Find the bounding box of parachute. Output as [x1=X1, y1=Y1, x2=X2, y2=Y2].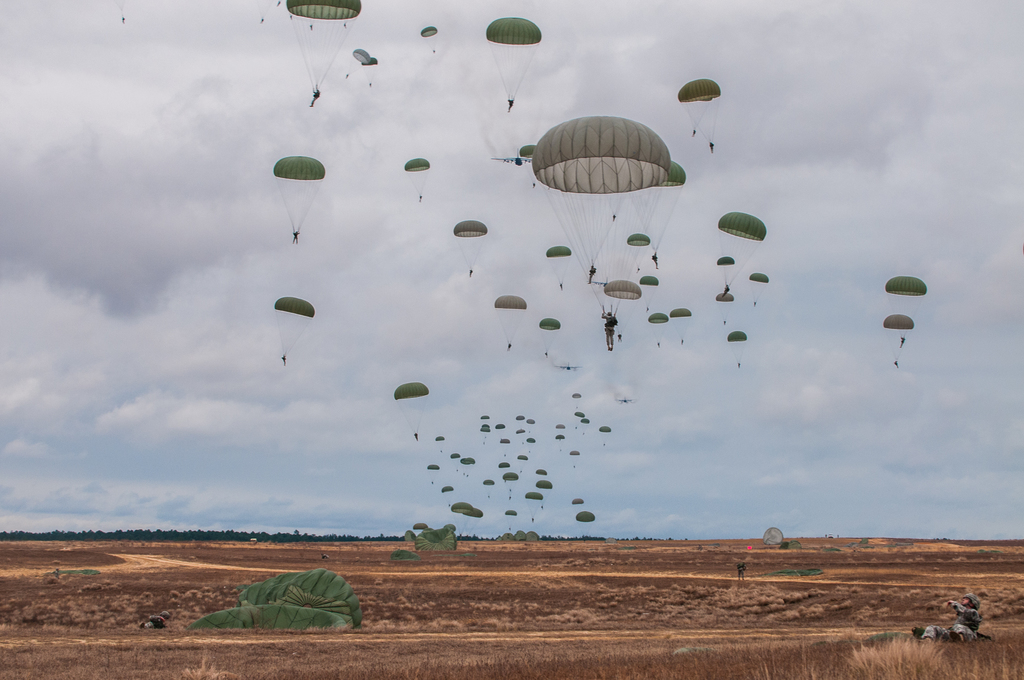
[x1=481, y1=428, x2=488, y2=444].
